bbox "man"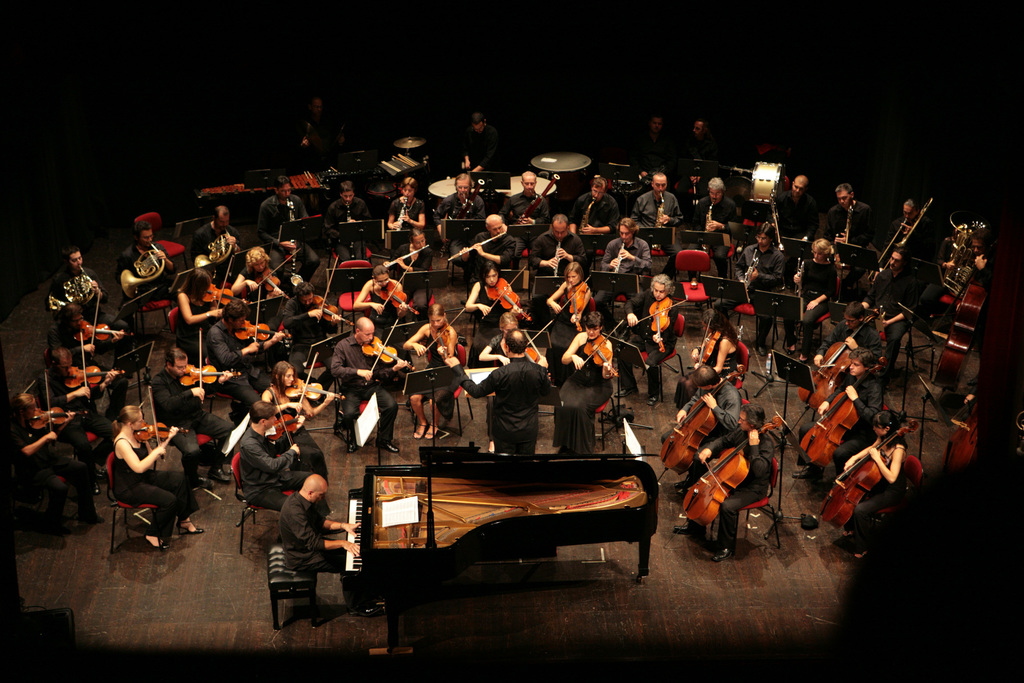
<bbox>461, 217, 514, 285</bbox>
